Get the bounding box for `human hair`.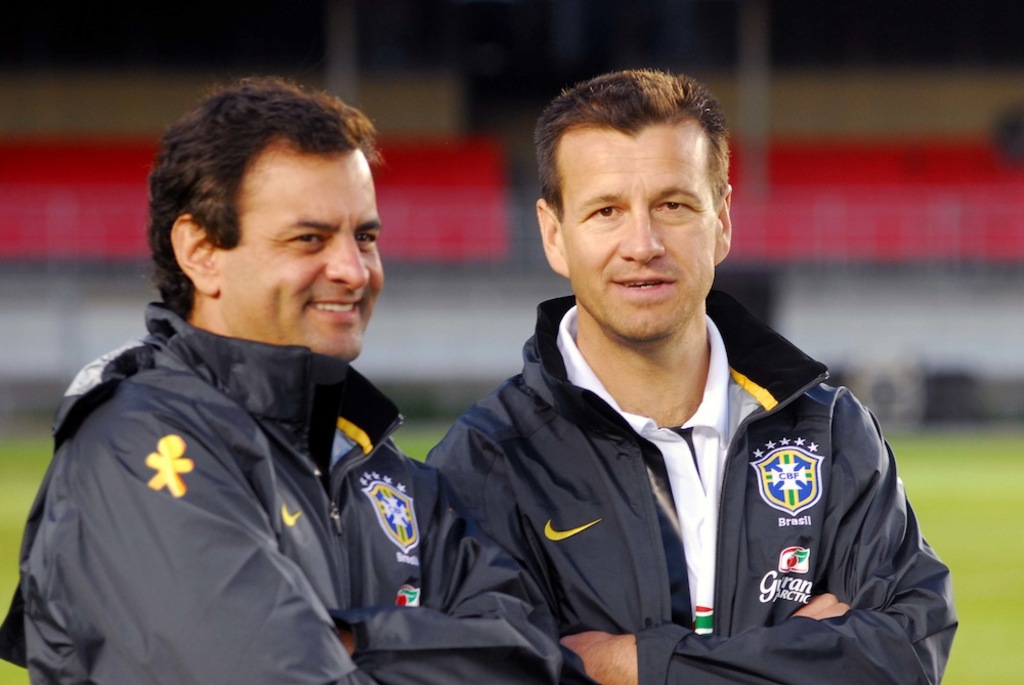
left=146, top=75, right=379, bottom=314.
